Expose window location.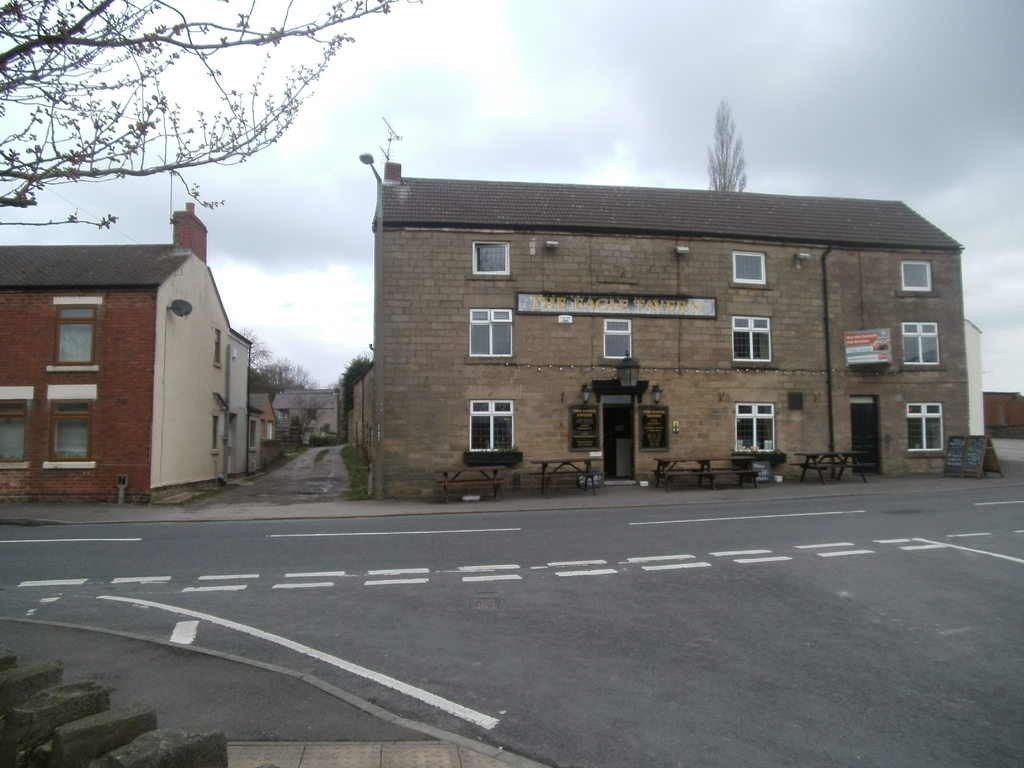
Exposed at 735, 404, 776, 451.
